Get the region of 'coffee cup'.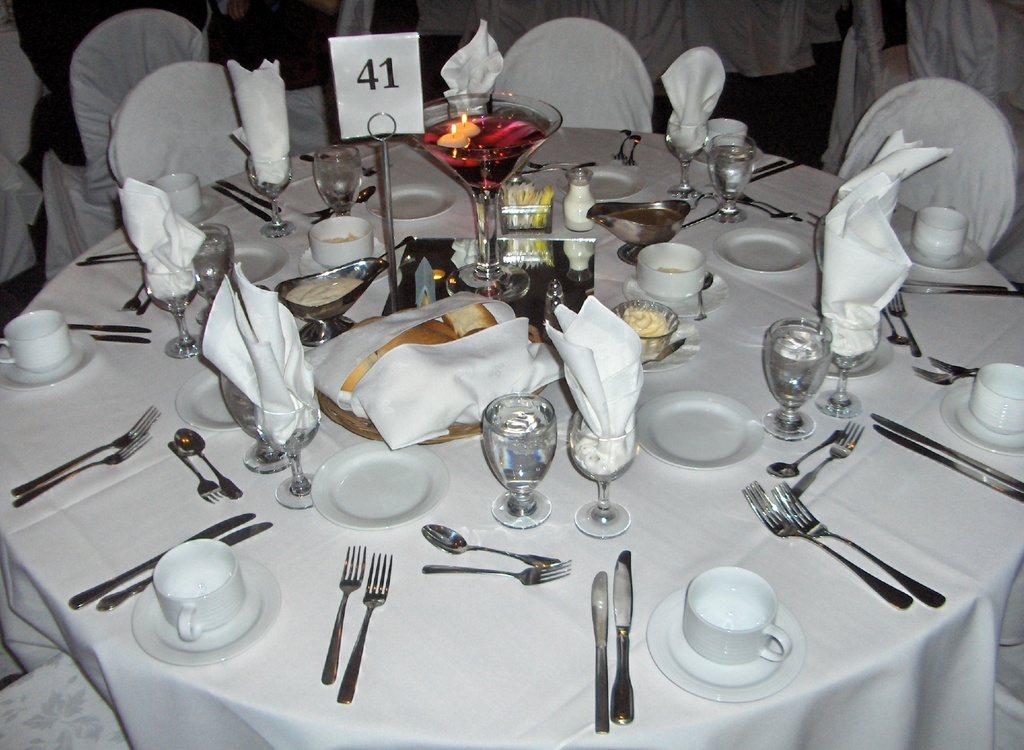
box=[970, 364, 1023, 432].
